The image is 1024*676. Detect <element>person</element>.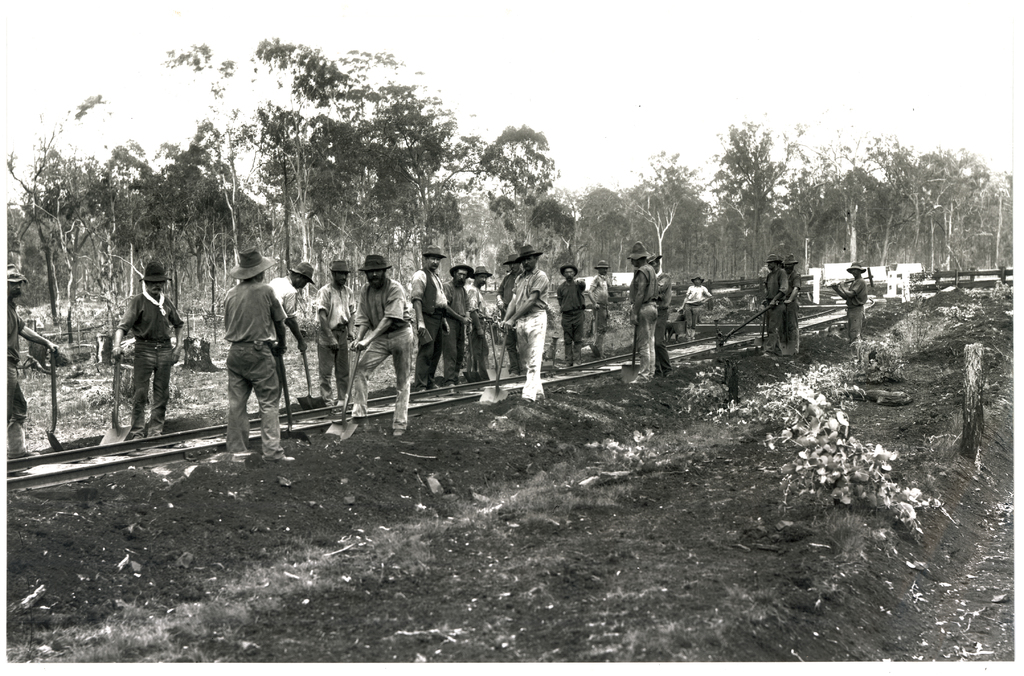
Detection: left=778, top=253, right=803, bottom=353.
